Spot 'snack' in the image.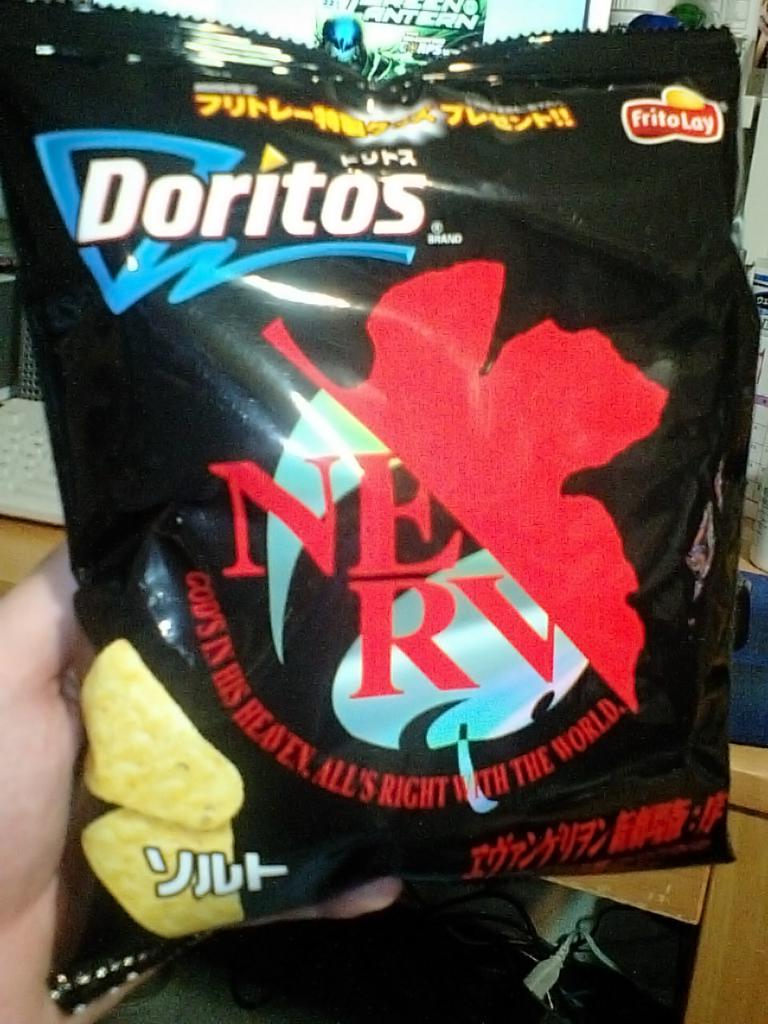
'snack' found at 25,12,737,1012.
